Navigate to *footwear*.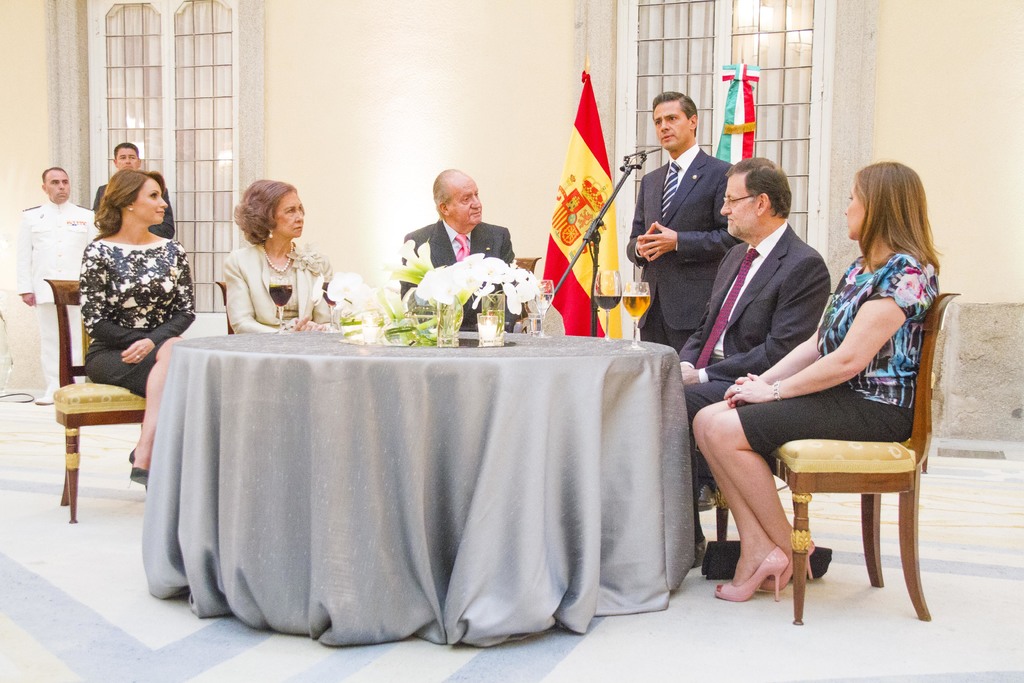
Navigation target: locate(766, 540, 817, 588).
